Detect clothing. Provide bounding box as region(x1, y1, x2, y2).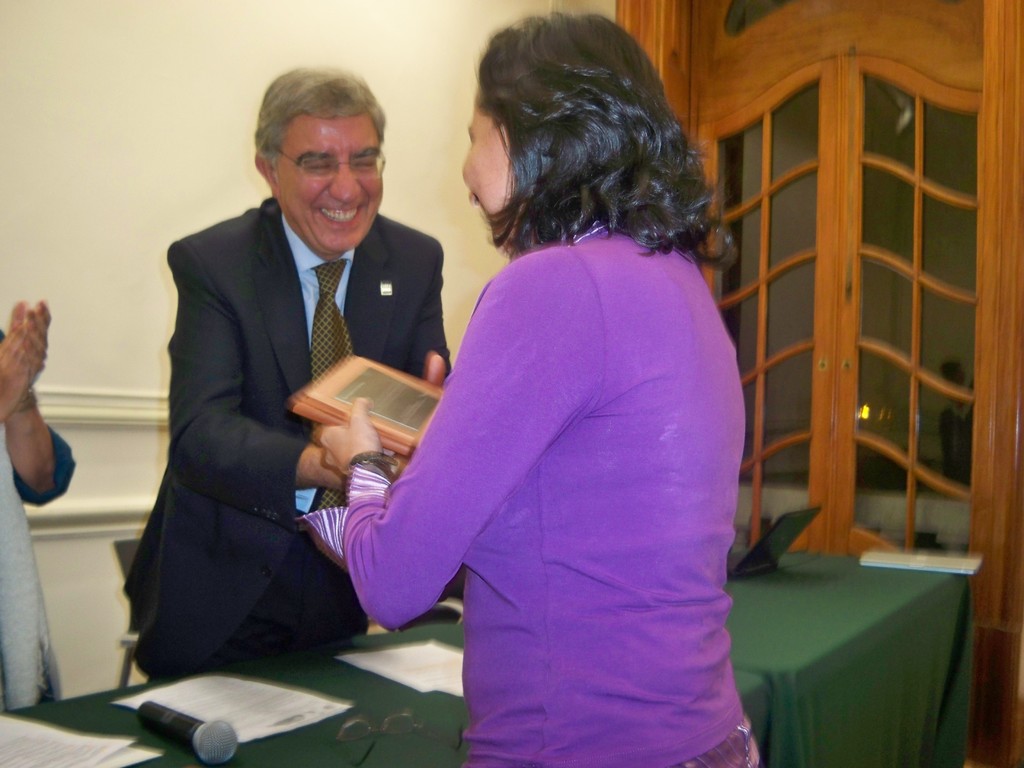
region(120, 193, 453, 684).
